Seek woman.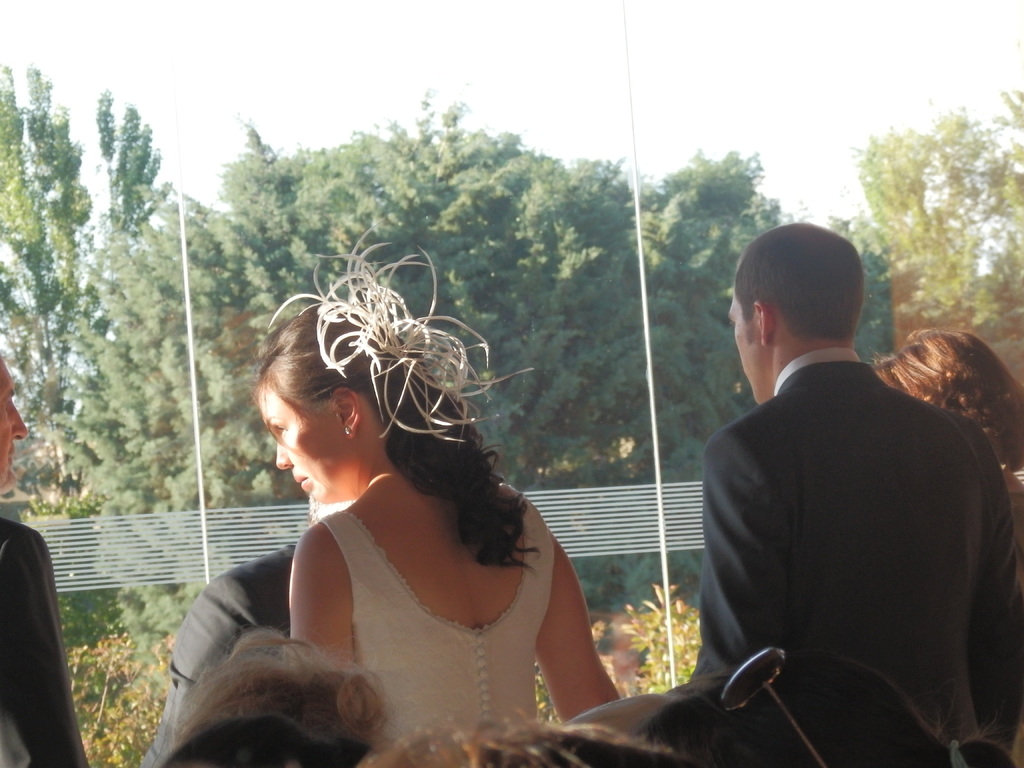
l=200, t=284, r=621, b=744.
